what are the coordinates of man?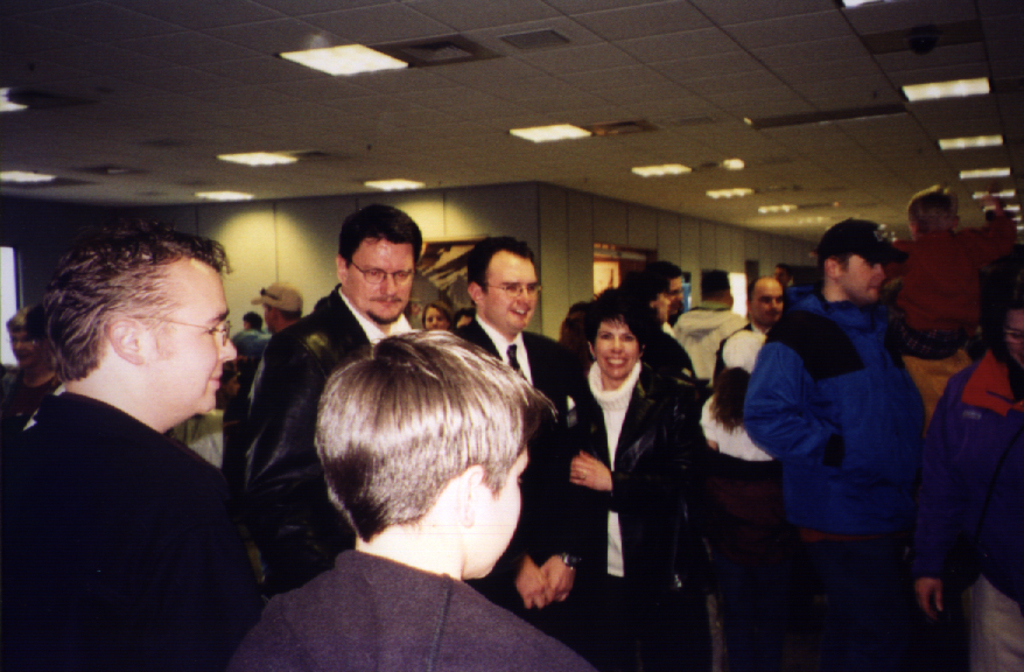
left=241, top=198, right=423, bottom=576.
